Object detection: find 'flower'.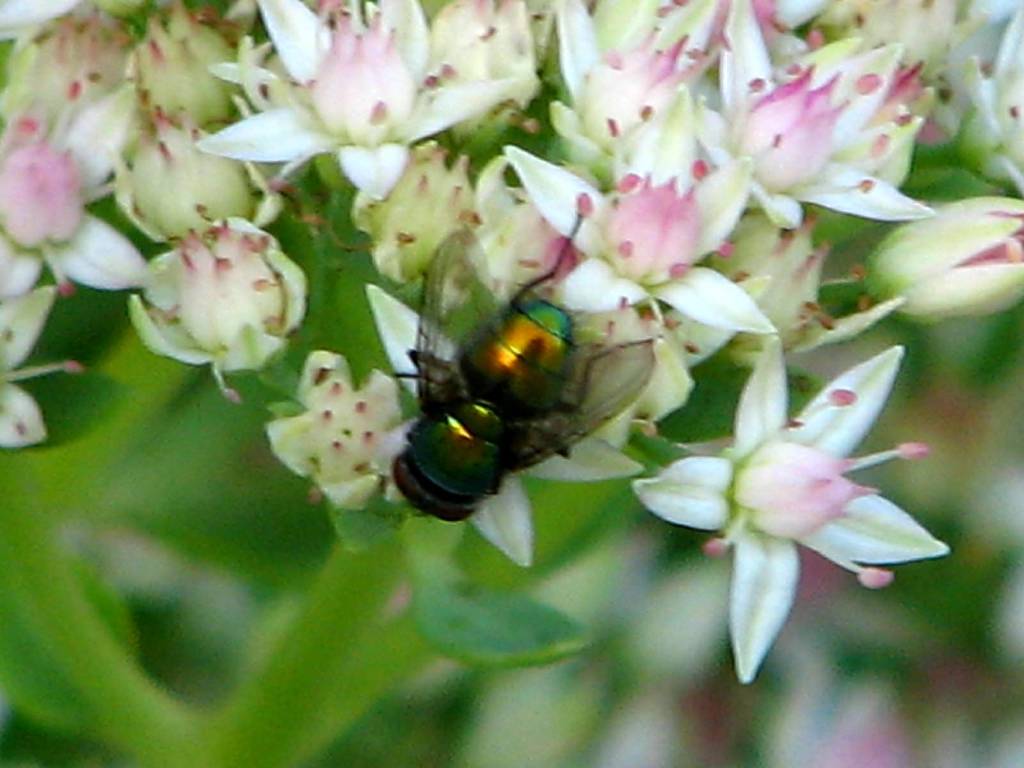
box(621, 317, 924, 672).
